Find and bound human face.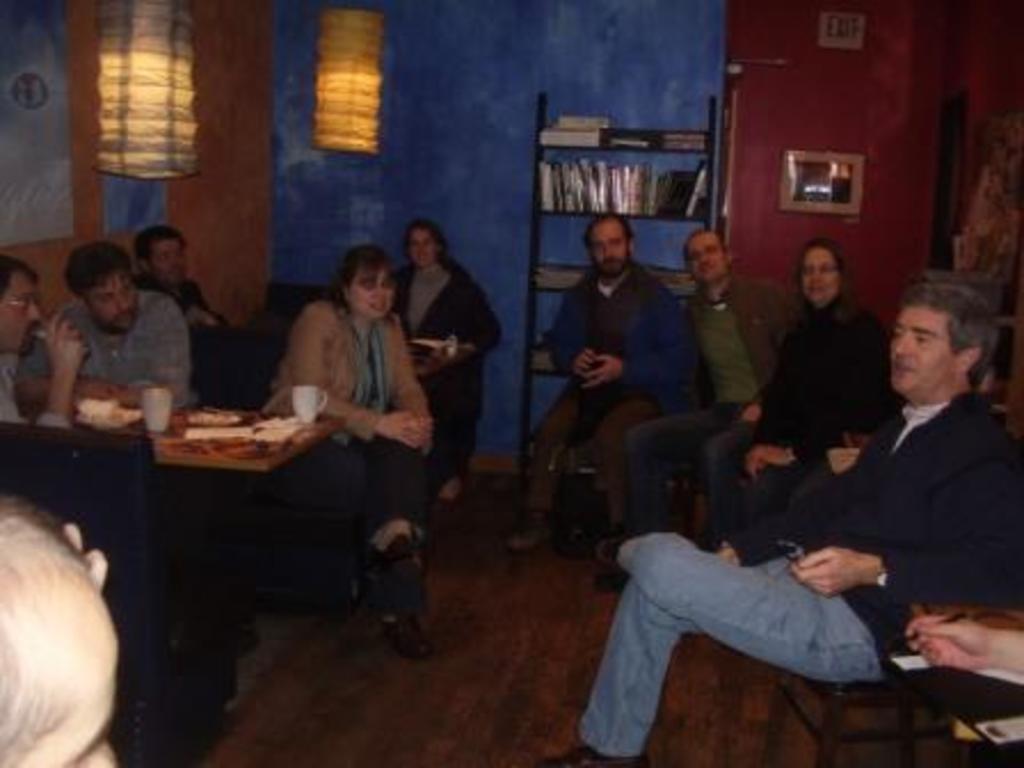
Bound: 350, 263, 398, 318.
